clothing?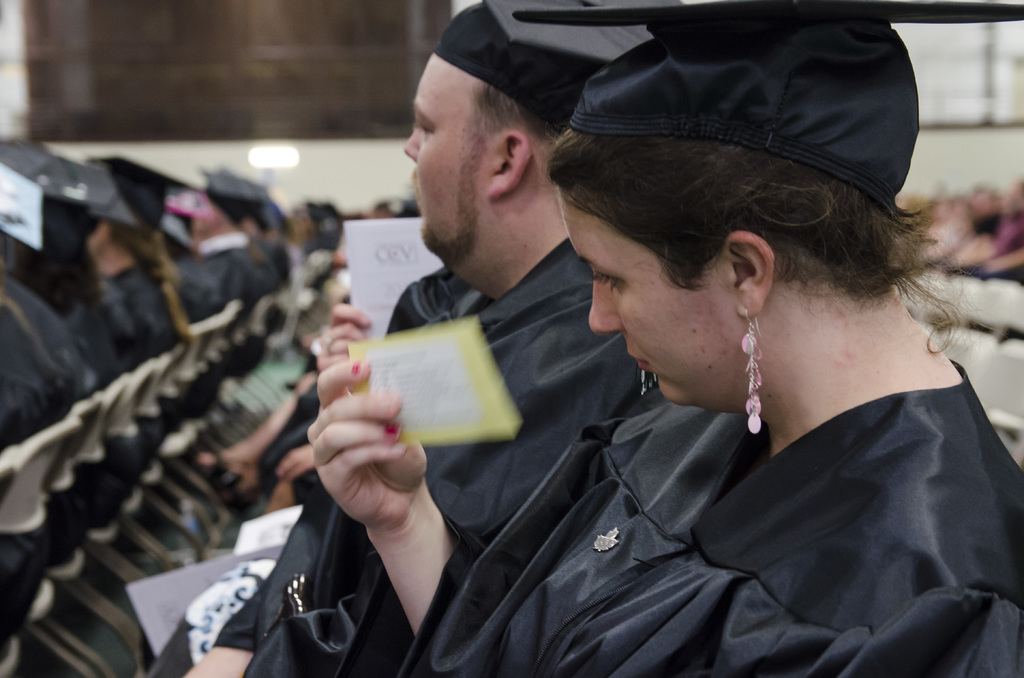
bbox=[336, 399, 1023, 677]
